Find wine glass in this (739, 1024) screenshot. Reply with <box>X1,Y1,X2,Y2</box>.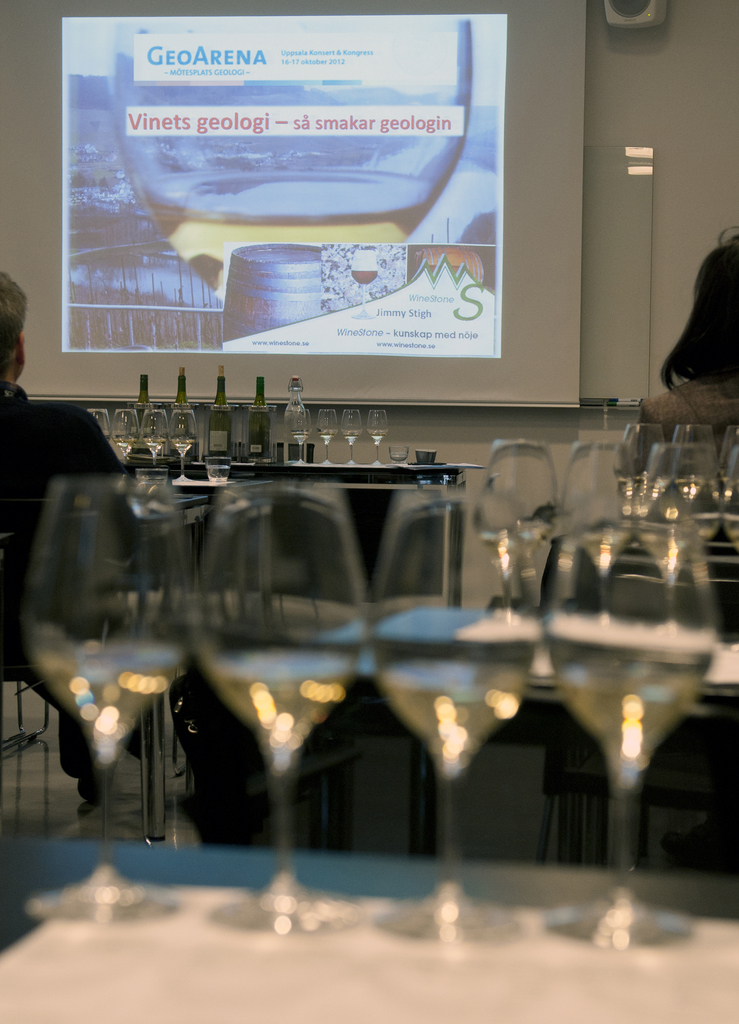
<box>316,410,343,458</box>.
